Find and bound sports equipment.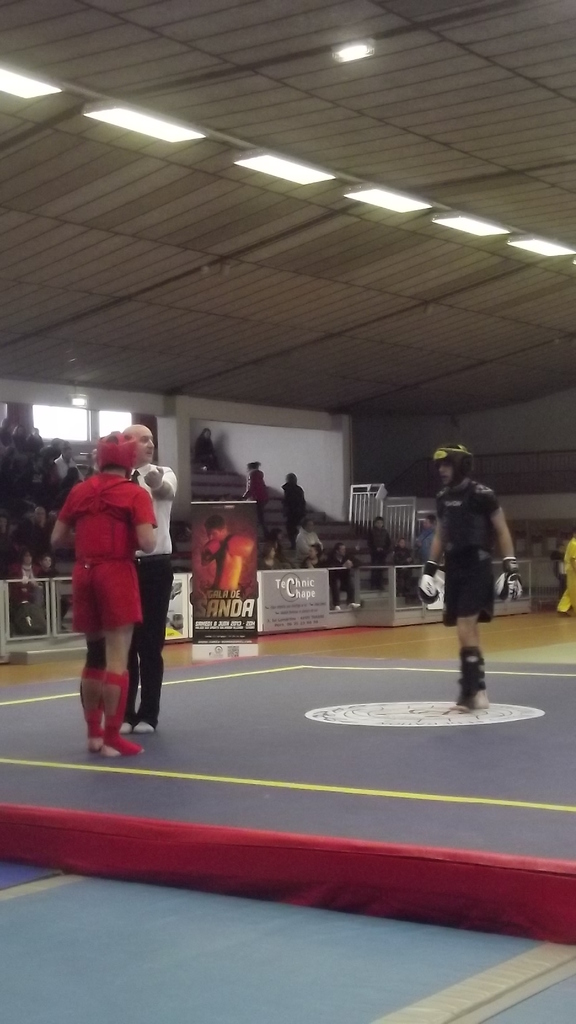
Bound: locate(490, 554, 529, 604).
